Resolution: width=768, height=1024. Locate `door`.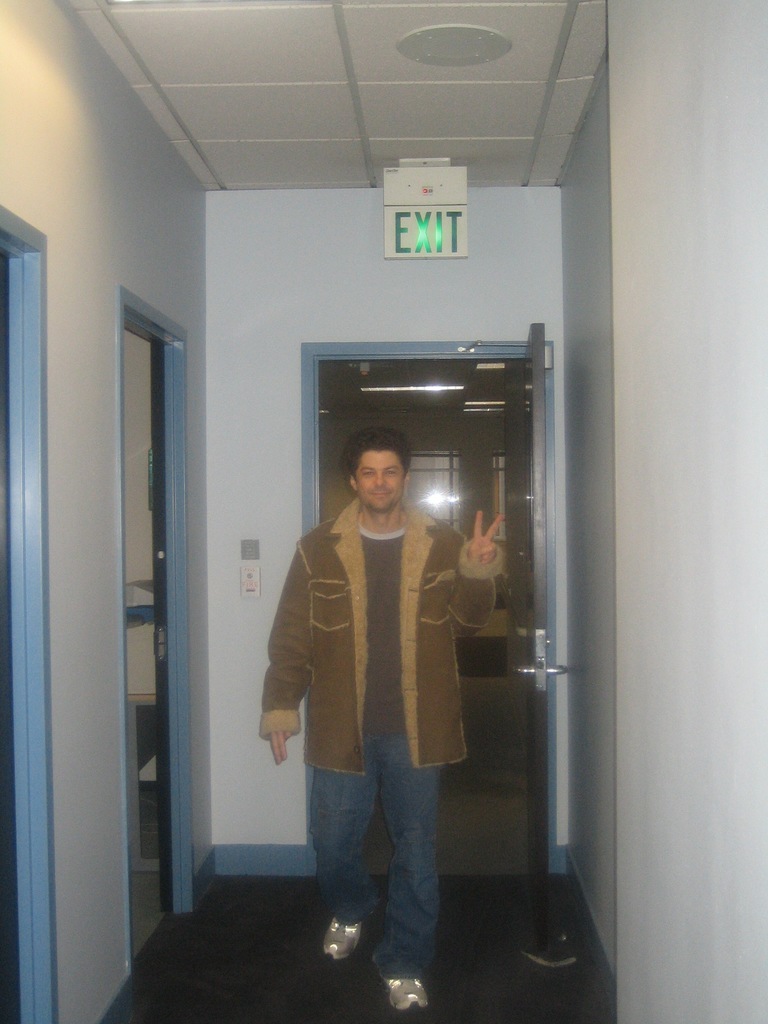
region(524, 335, 568, 869).
